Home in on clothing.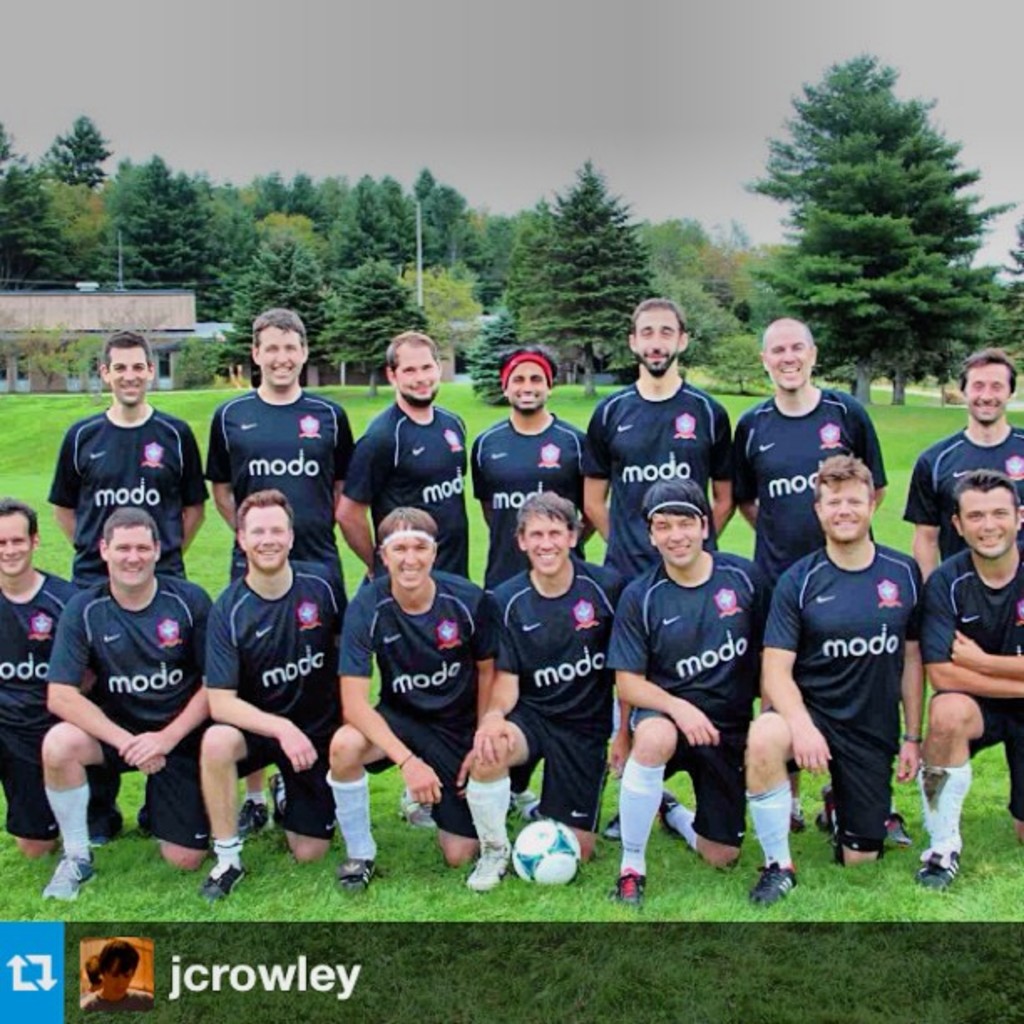
Homed in at locate(45, 400, 211, 584).
